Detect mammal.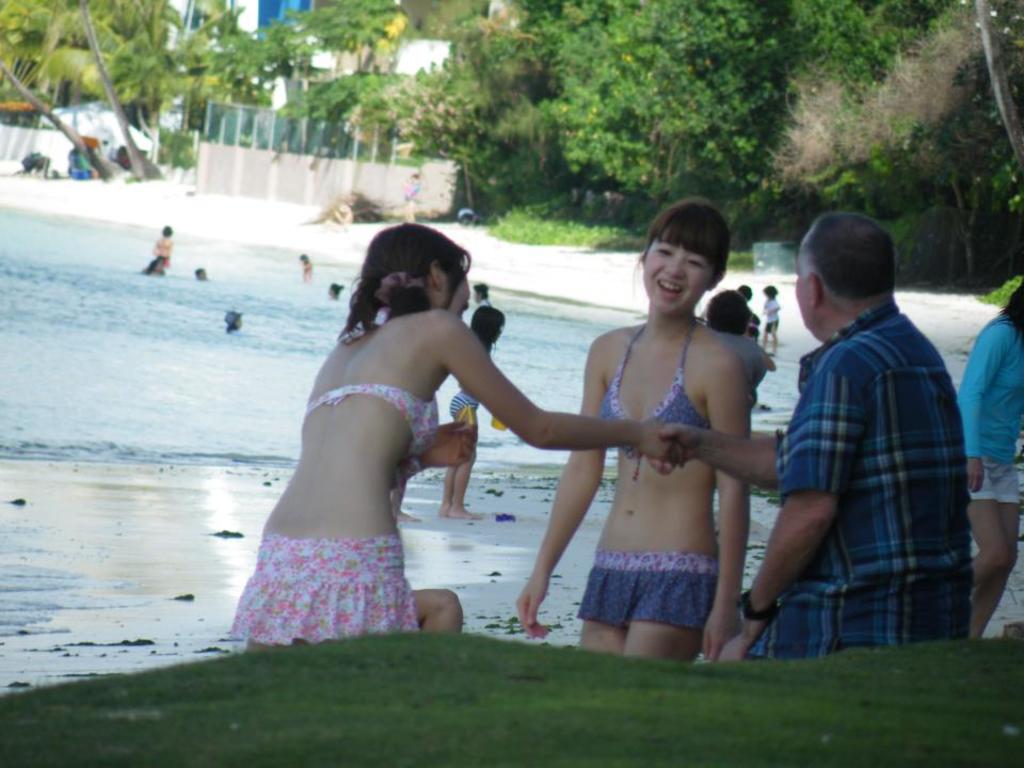
Detected at <region>156, 225, 176, 262</region>.
